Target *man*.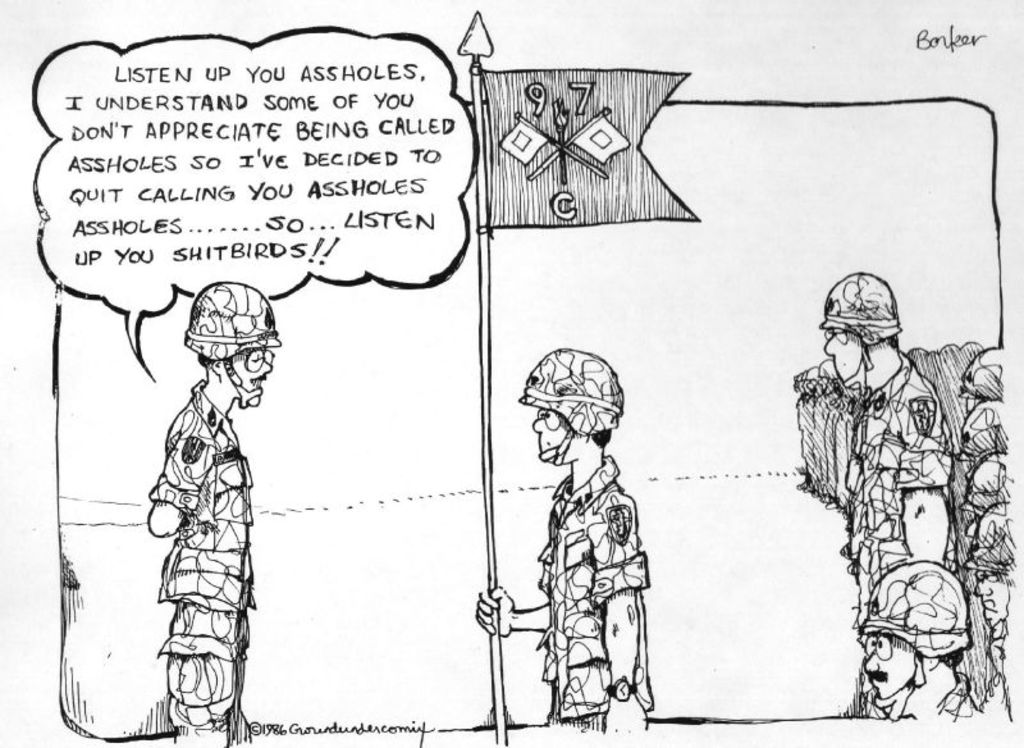
Target region: bbox(969, 500, 1015, 684).
